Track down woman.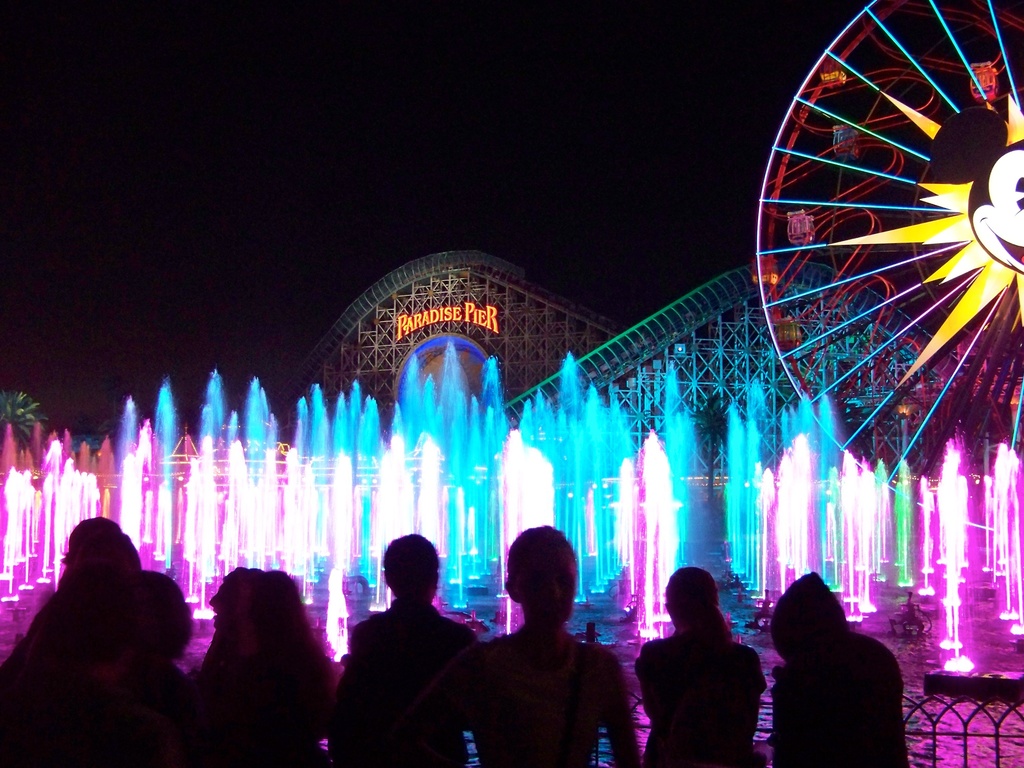
Tracked to [x1=645, y1=571, x2=772, y2=767].
